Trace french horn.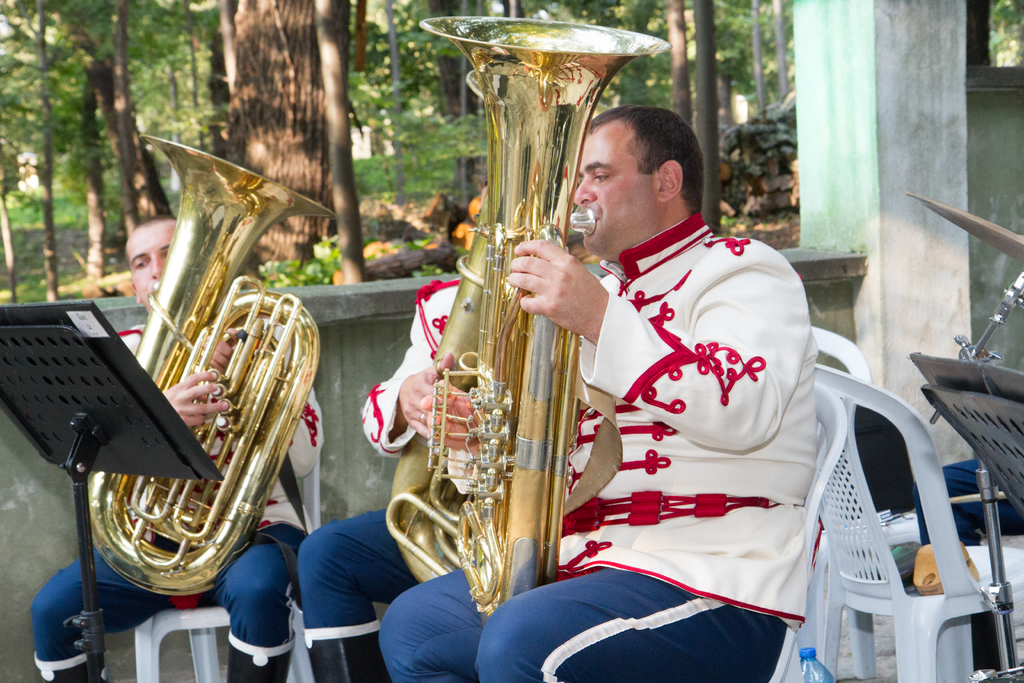
Traced to 42, 190, 304, 614.
